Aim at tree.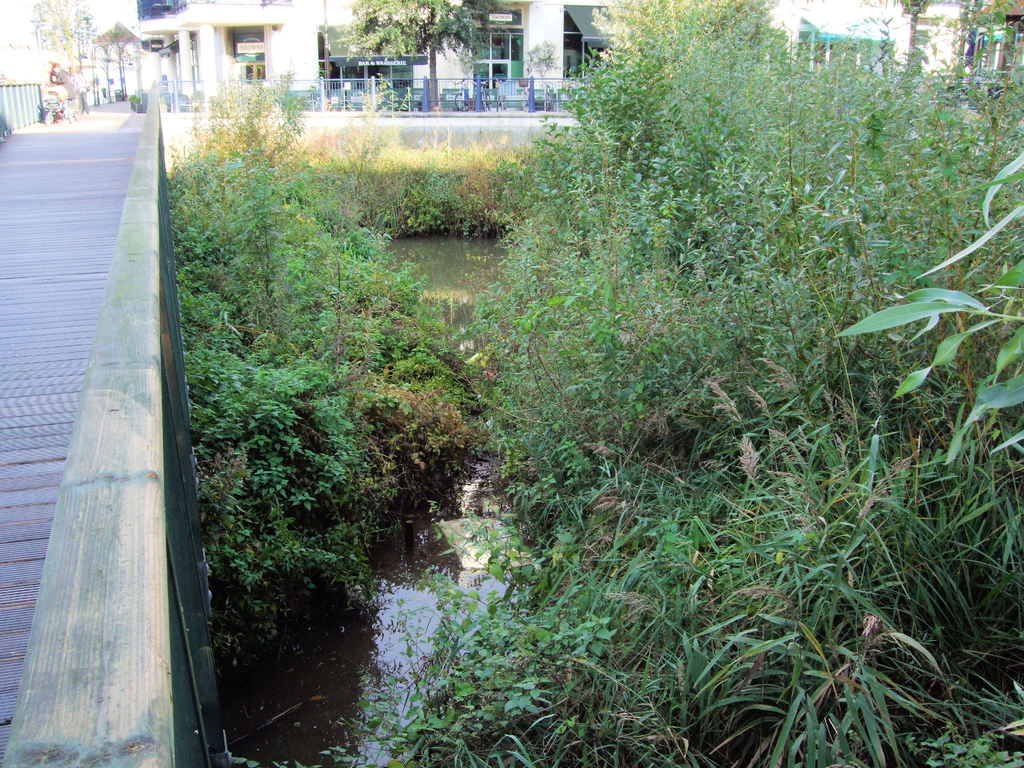
Aimed at 335/0/487/111.
